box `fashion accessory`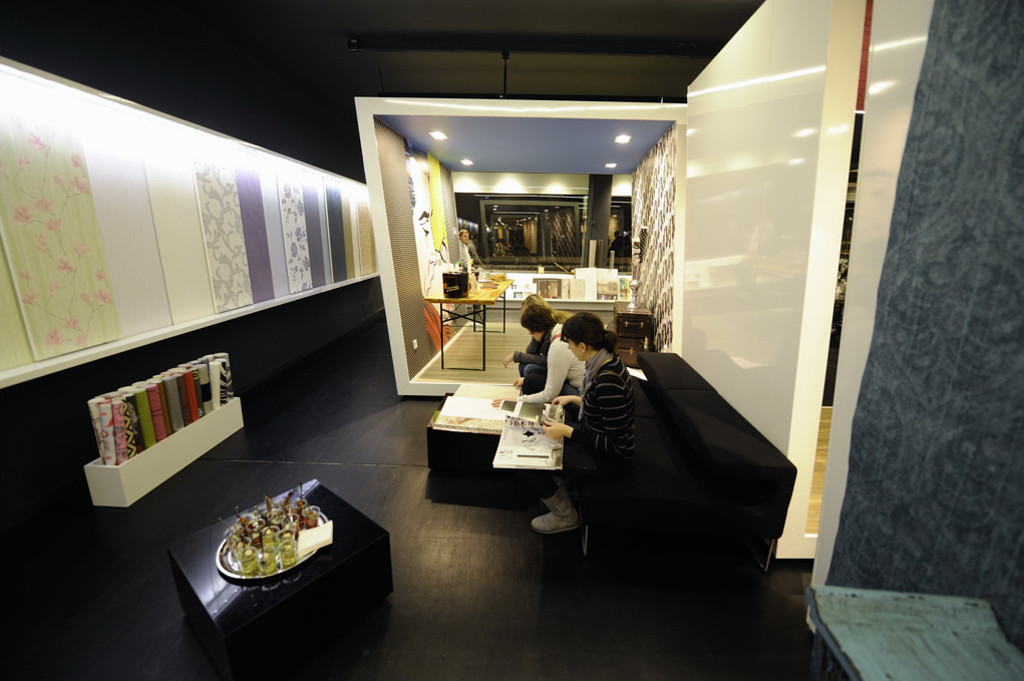
BBox(581, 350, 607, 380)
